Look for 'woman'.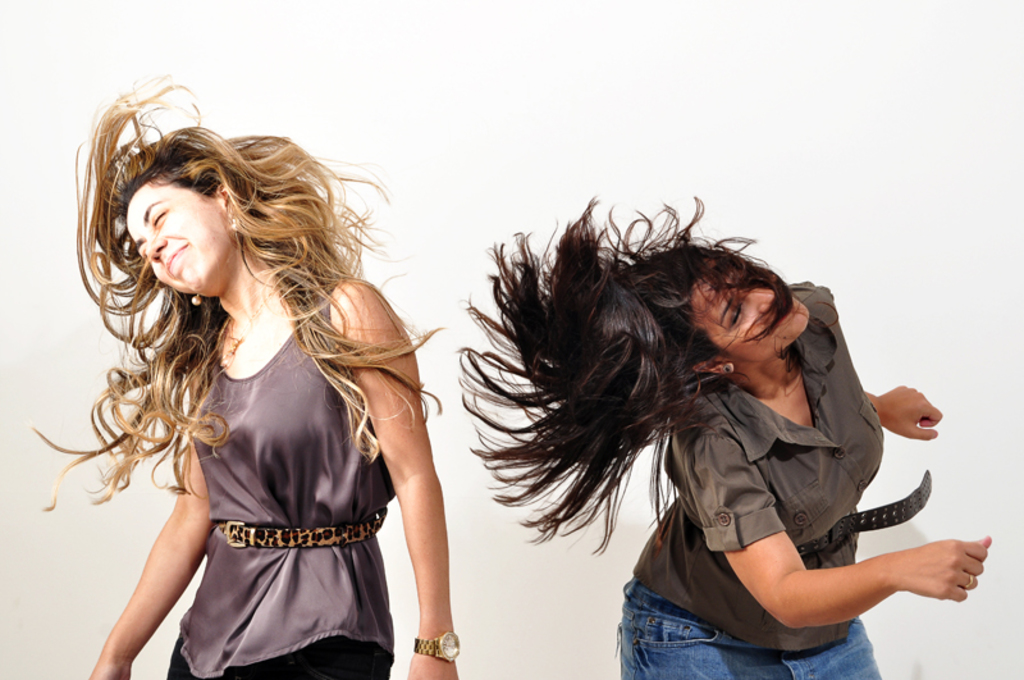
Found: [42, 95, 524, 679].
